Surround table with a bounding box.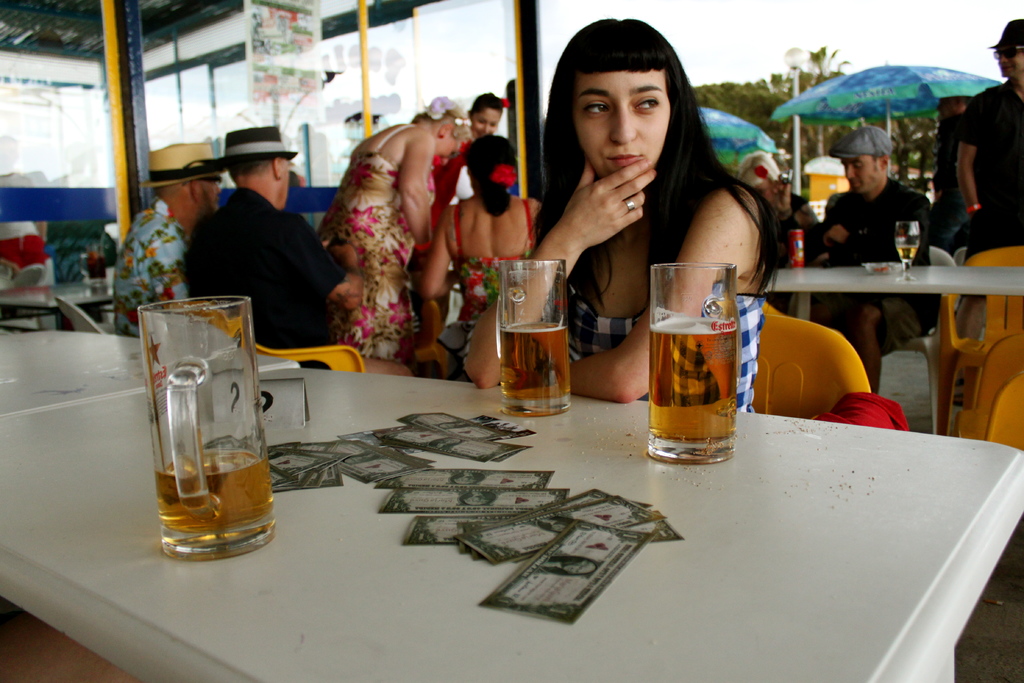
locate(0, 325, 299, 420).
